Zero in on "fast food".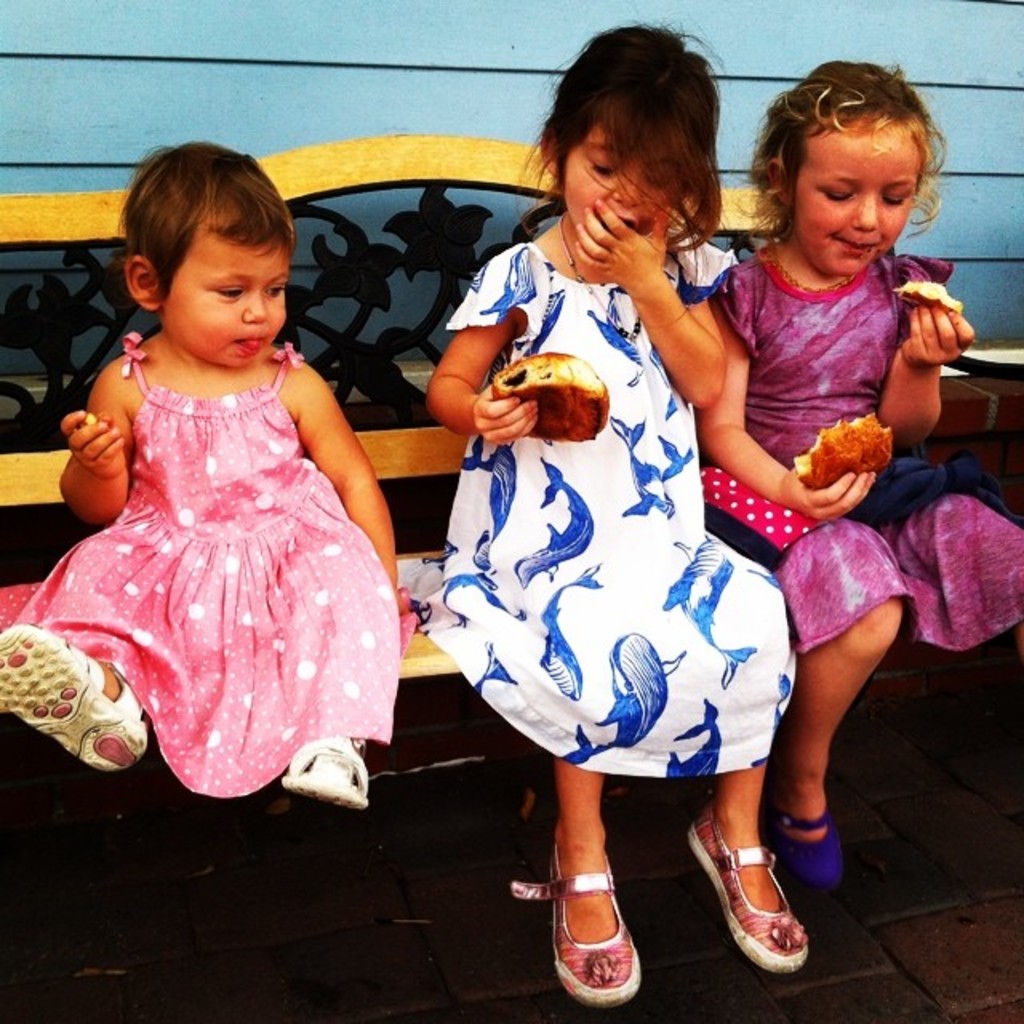
Zeroed in: locate(899, 278, 958, 310).
